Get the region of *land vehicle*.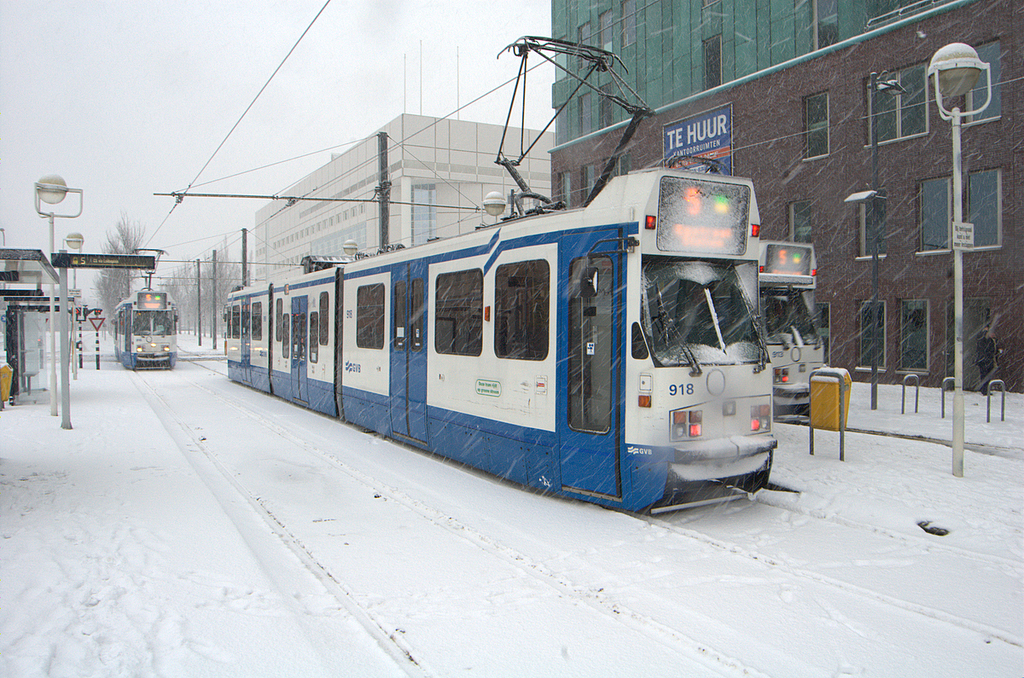
96/290/179/373.
